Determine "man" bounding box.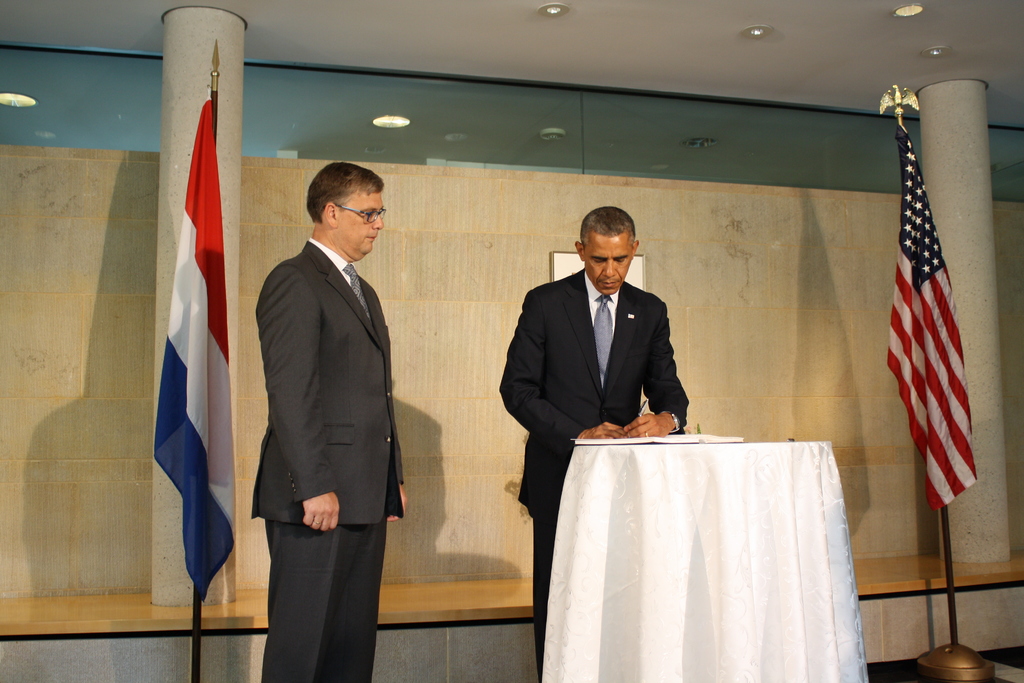
Determined: <region>499, 199, 690, 682</region>.
